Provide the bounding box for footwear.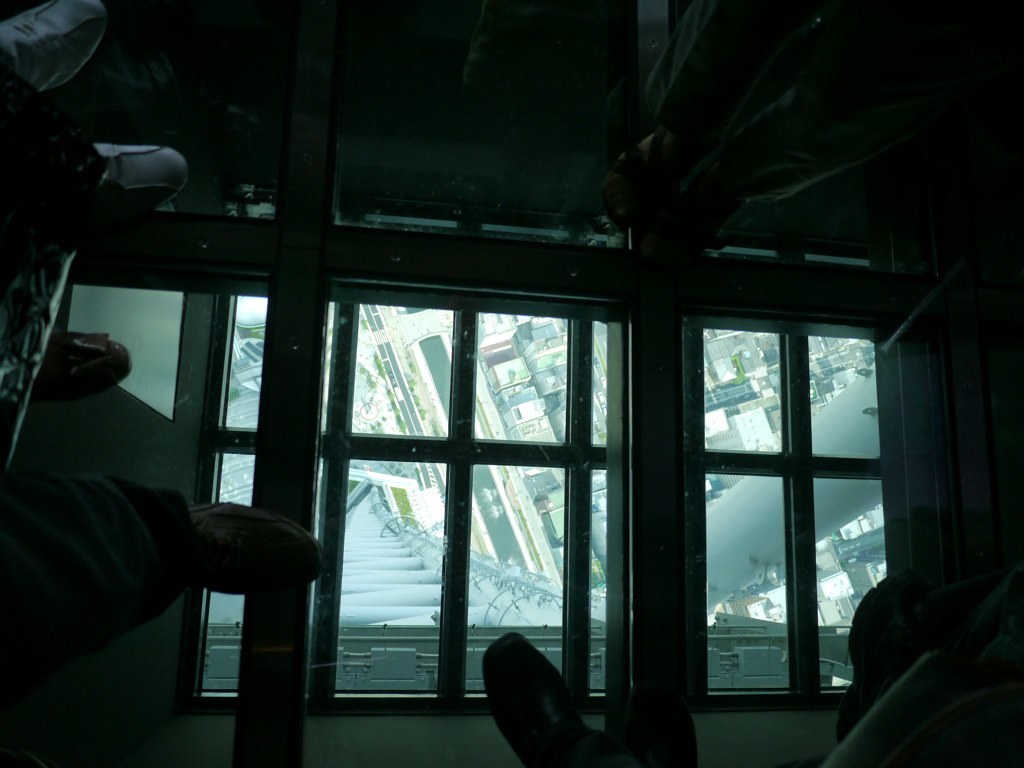
Rect(0, 0, 109, 94).
